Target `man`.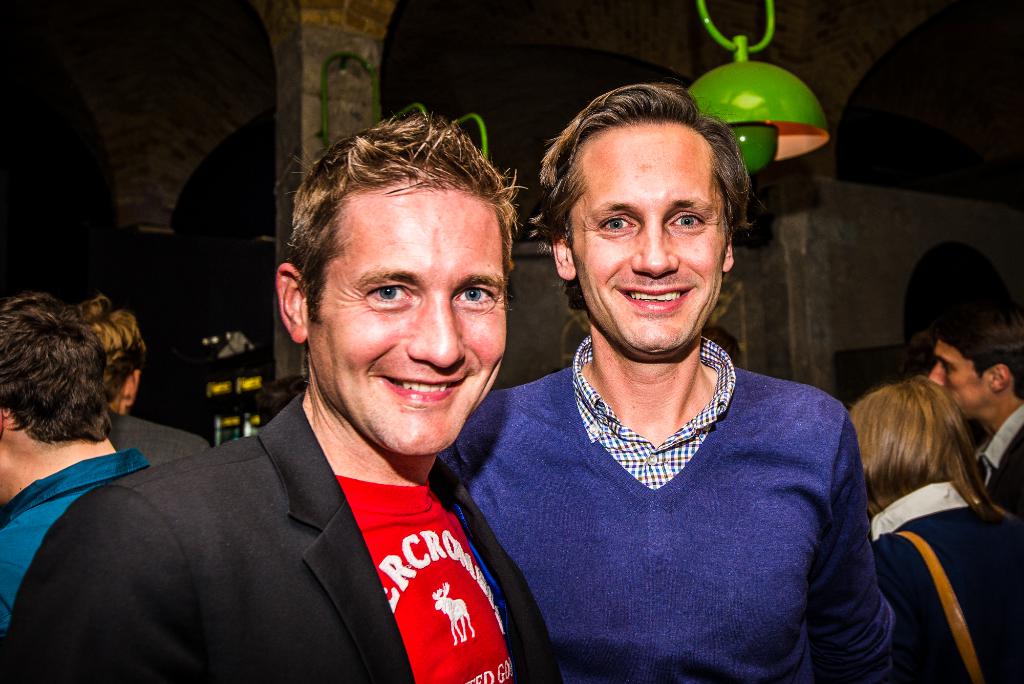
Target region: 59/134/579/675.
